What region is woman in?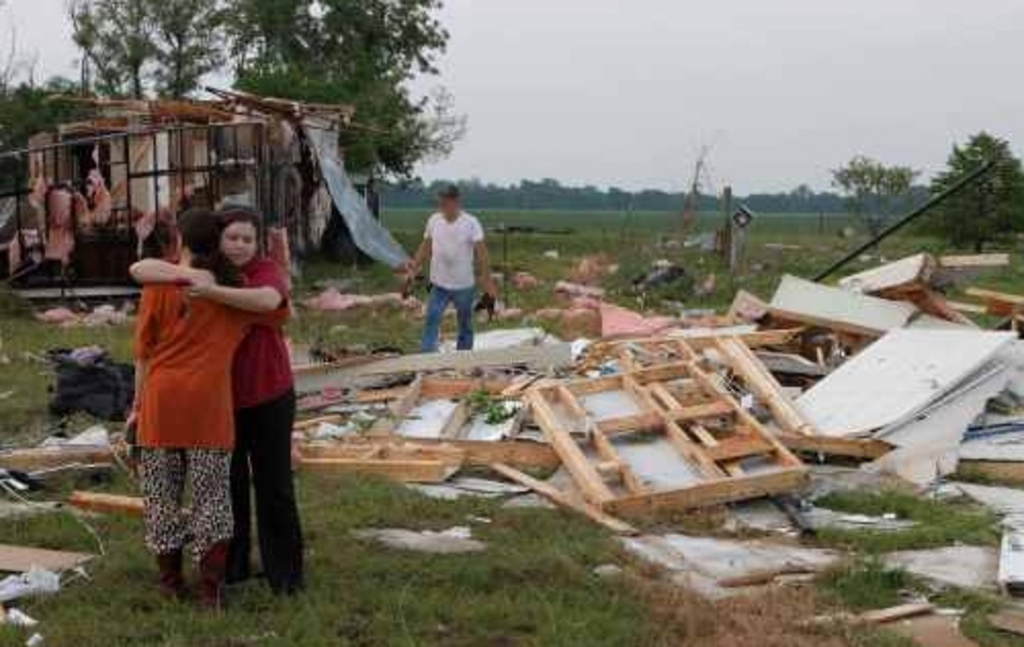
<bbox>123, 213, 287, 600</bbox>.
